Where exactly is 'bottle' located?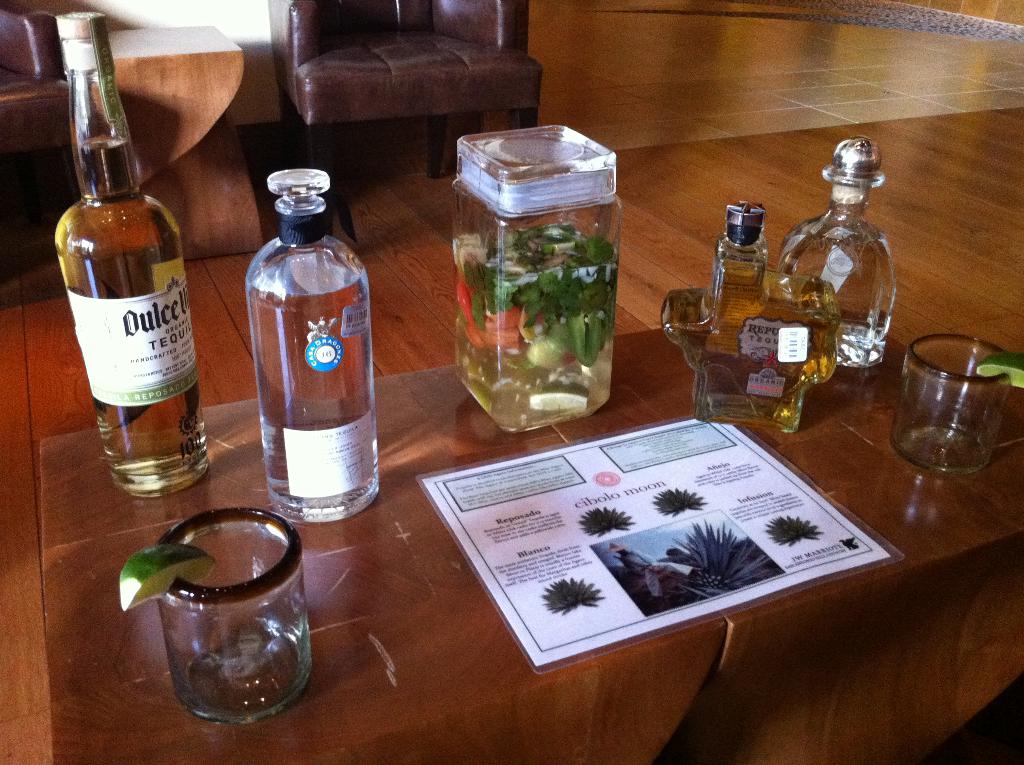
Its bounding box is rect(232, 172, 374, 510).
